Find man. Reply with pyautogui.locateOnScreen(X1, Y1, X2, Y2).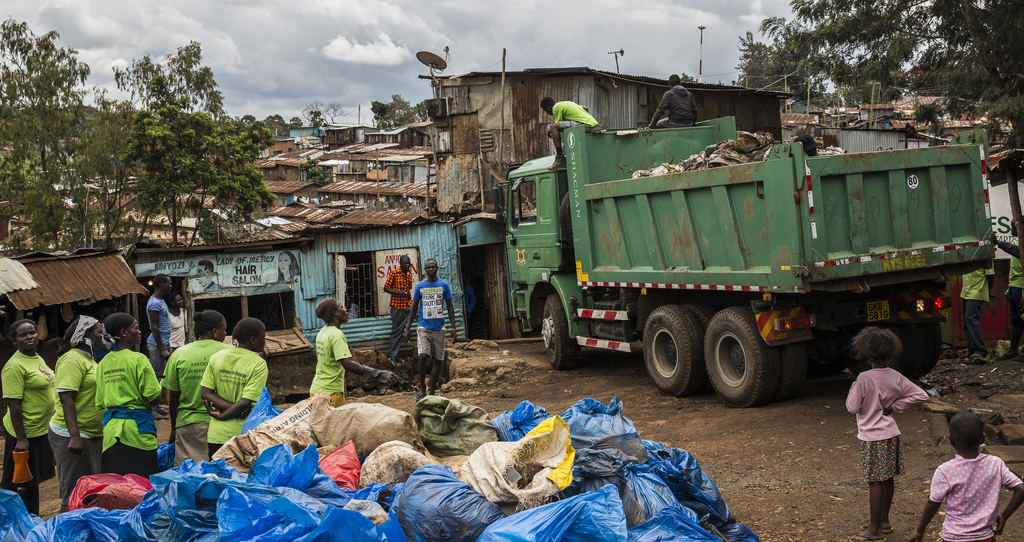
pyautogui.locateOnScreen(932, 417, 1020, 541).
